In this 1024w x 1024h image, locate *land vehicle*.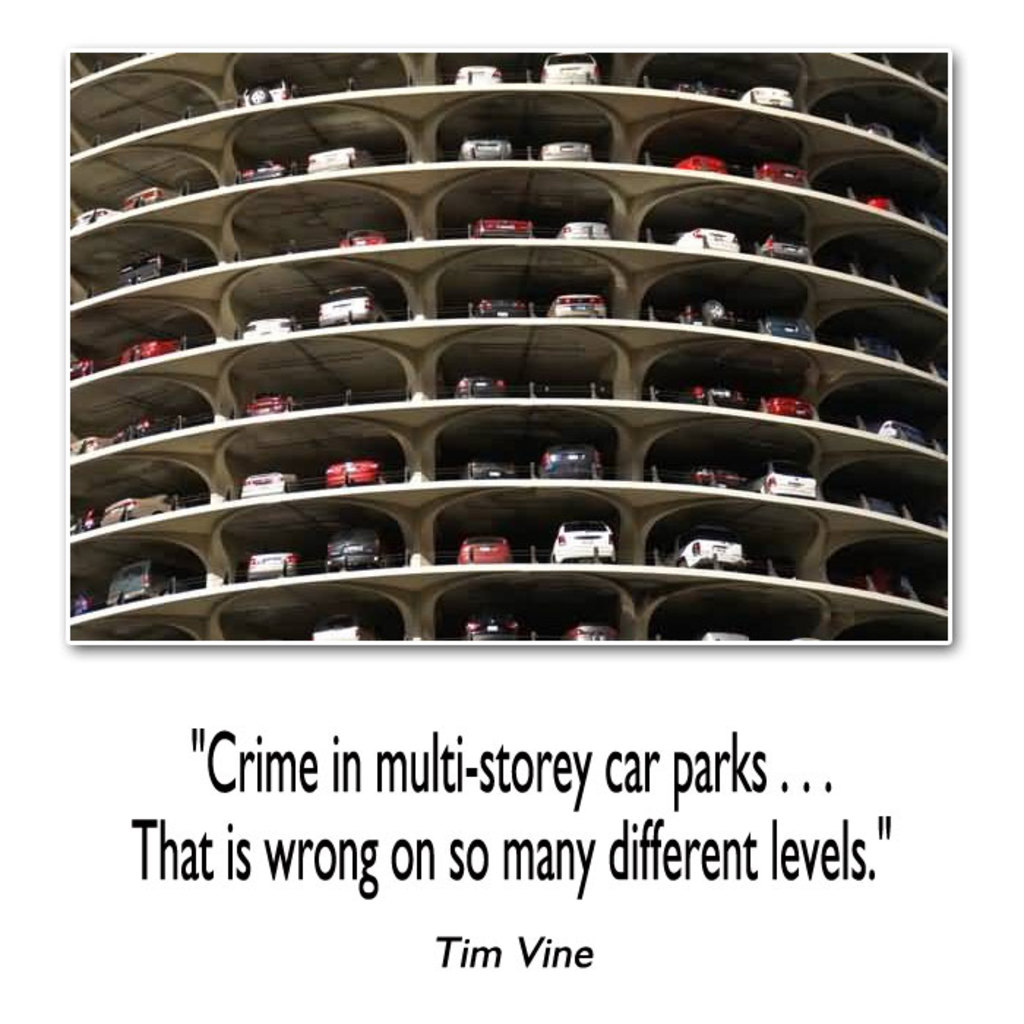
Bounding box: region(676, 230, 737, 246).
